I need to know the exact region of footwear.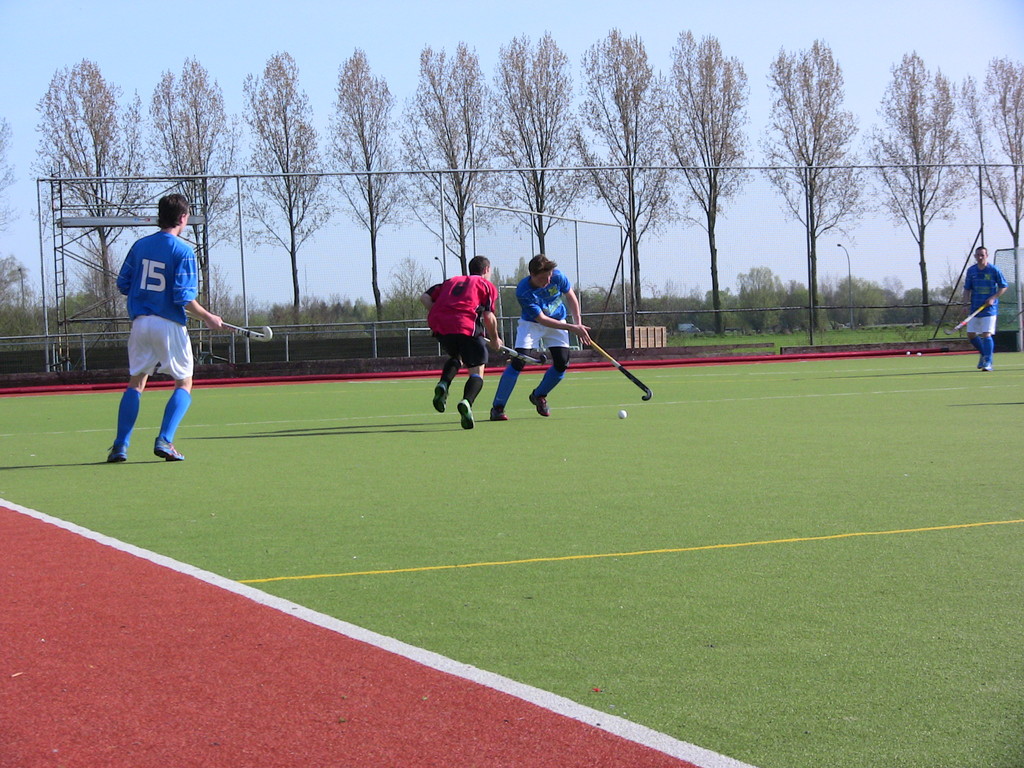
Region: 459/400/474/433.
